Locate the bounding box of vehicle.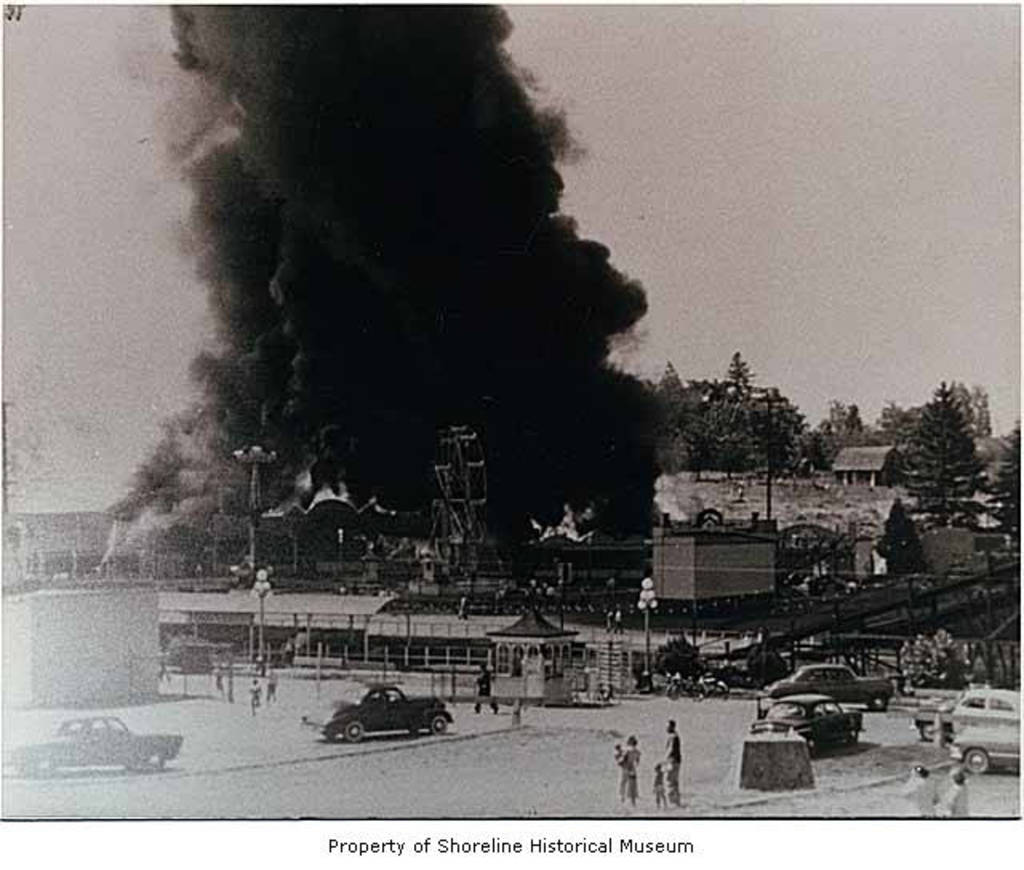
Bounding box: box=[757, 660, 901, 716].
